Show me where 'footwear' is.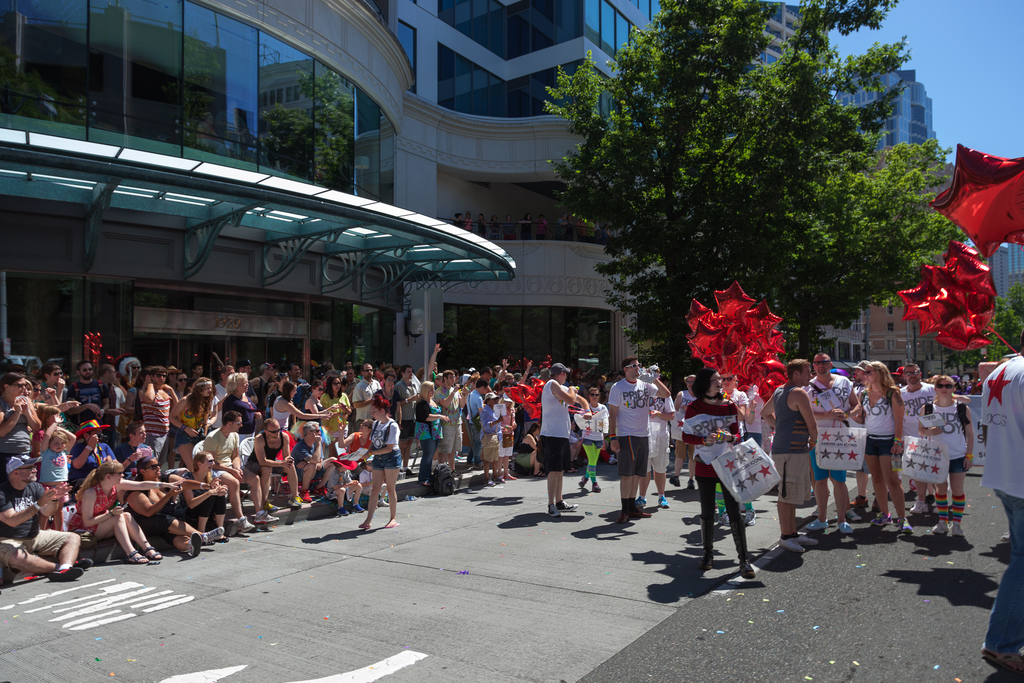
'footwear' is at [x1=977, y1=650, x2=1023, y2=674].
